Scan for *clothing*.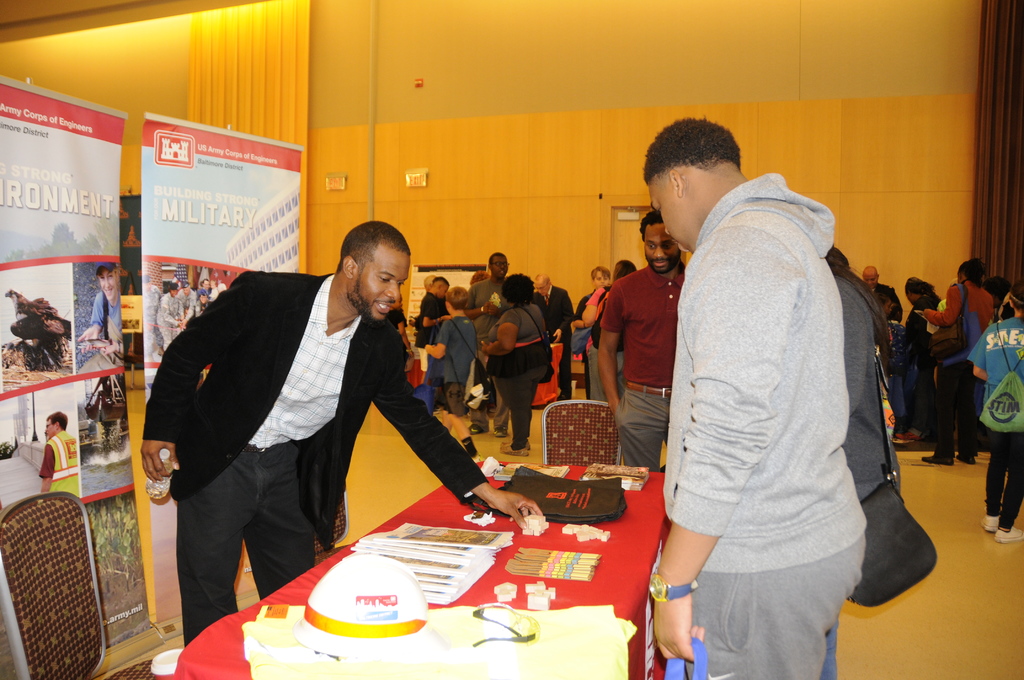
Scan result: bbox=[75, 293, 126, 375].
